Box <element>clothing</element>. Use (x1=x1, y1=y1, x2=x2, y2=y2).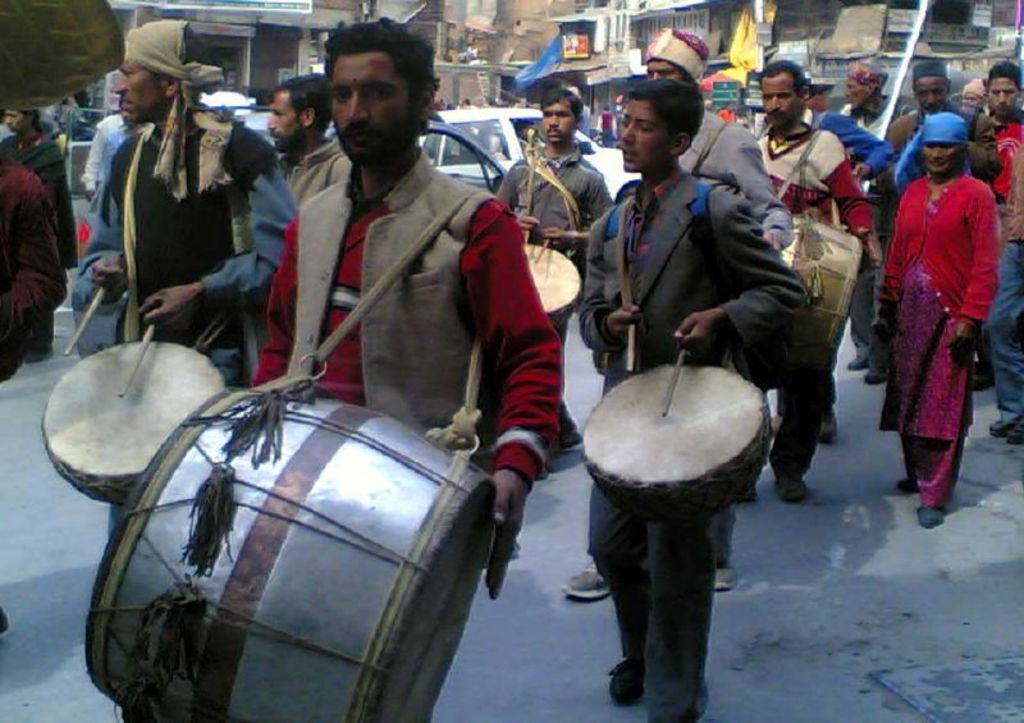
(x1=259, y1=155, x2=571, y2=497).
